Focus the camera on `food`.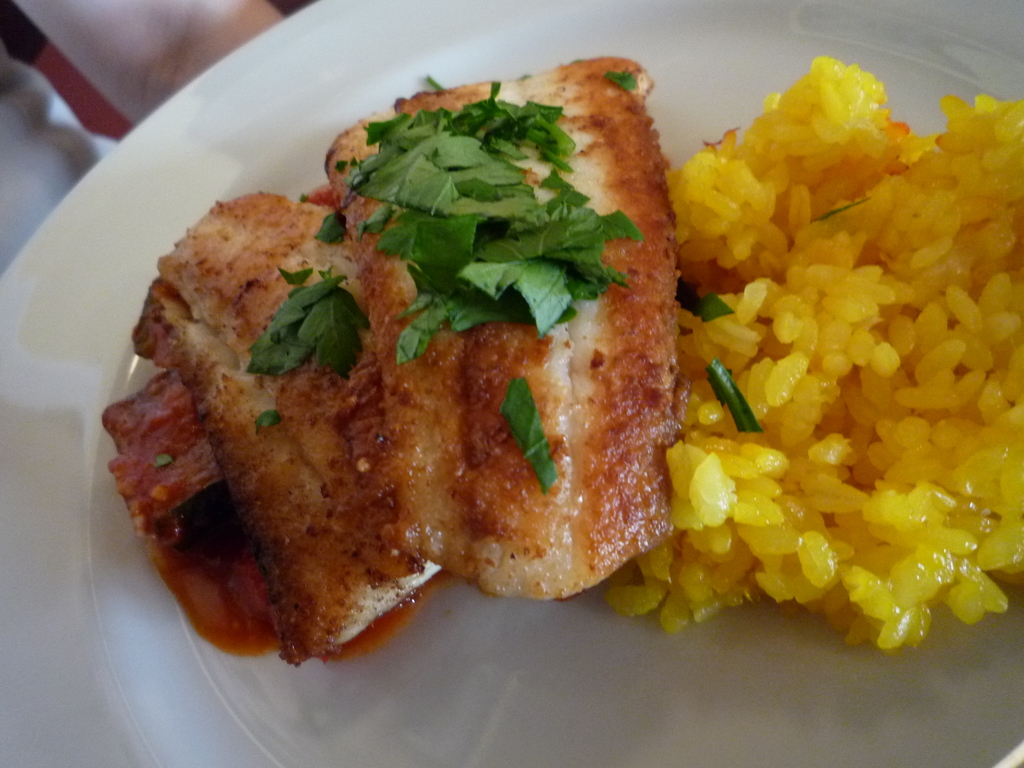
Focus region: bbox=[663, 11, 1012, 560].
